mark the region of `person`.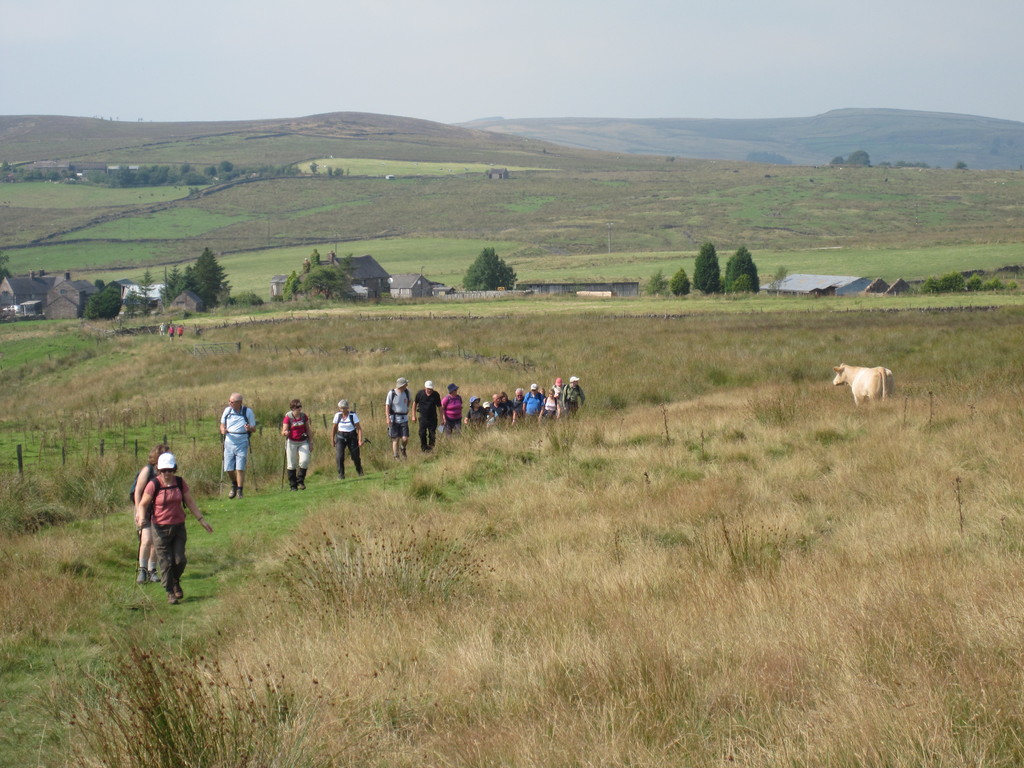
Region: [x1=134, y1=449, x2=156, y2=582].
